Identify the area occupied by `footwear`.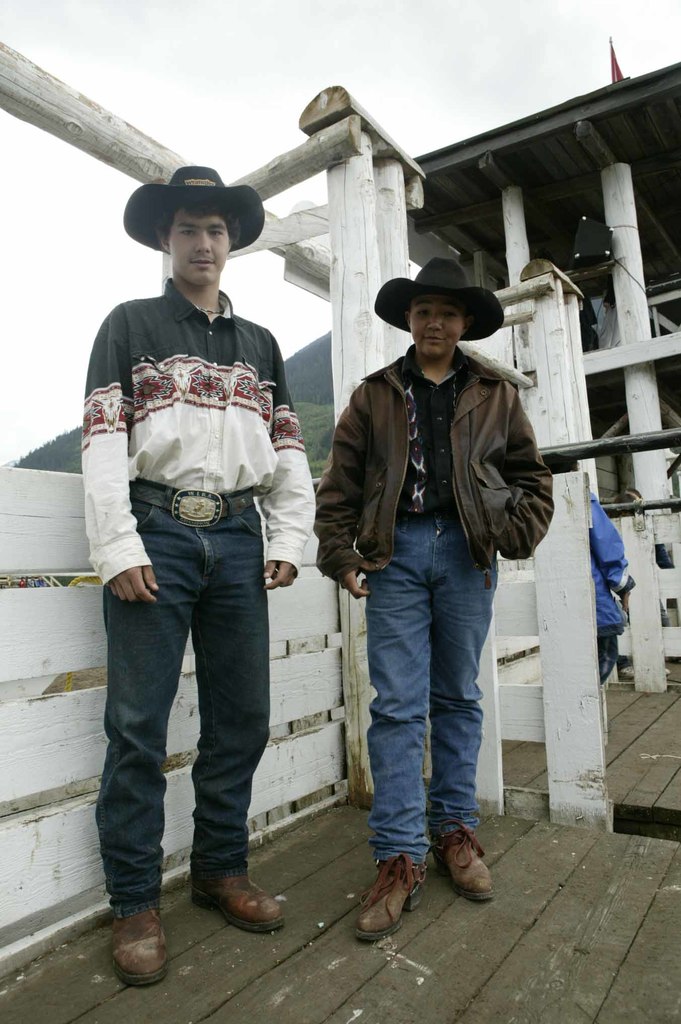
Area: detection(113, 903, 165, 987).
